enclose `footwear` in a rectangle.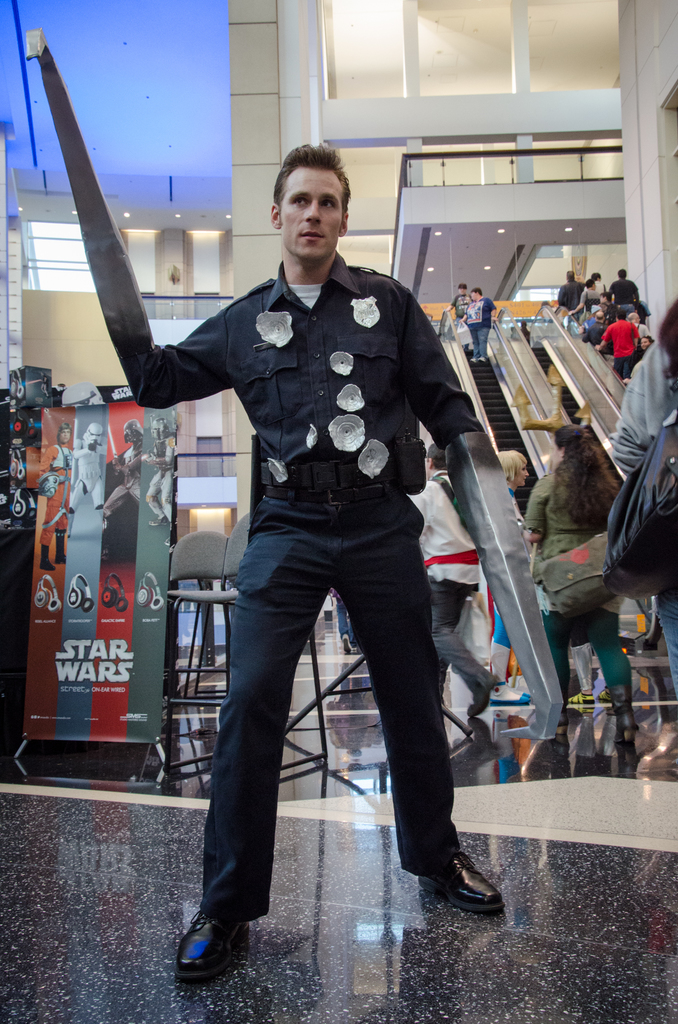
pyautogui.locateOnScreen(417, 852, 513, 920).
